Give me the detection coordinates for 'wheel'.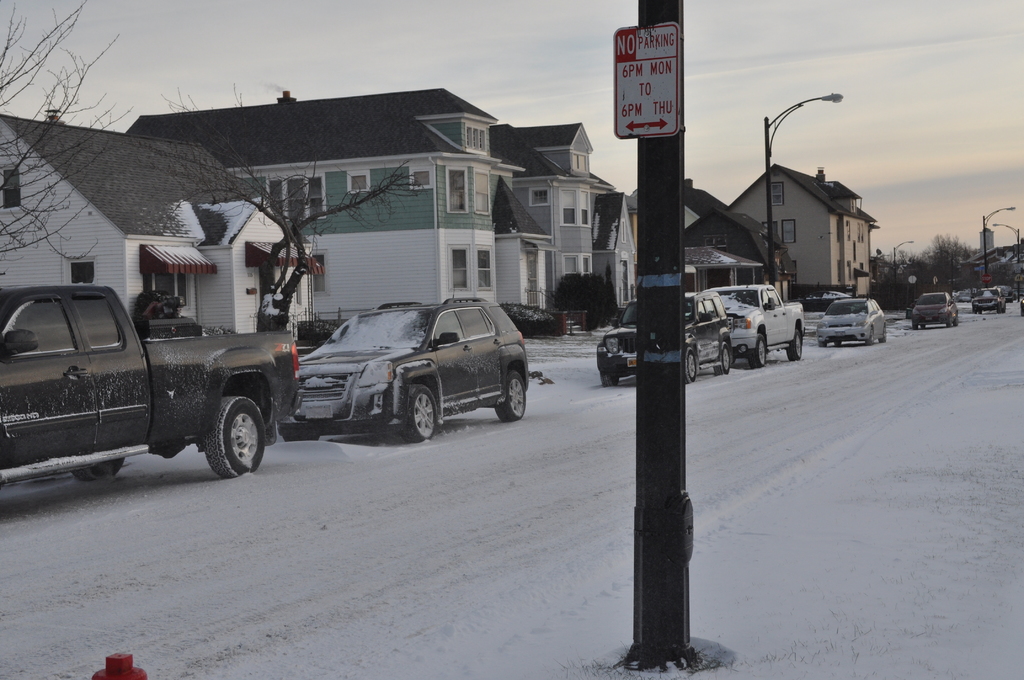
{"x1": 920, "y1": 325, "x2": 928, "y2": 330}.
